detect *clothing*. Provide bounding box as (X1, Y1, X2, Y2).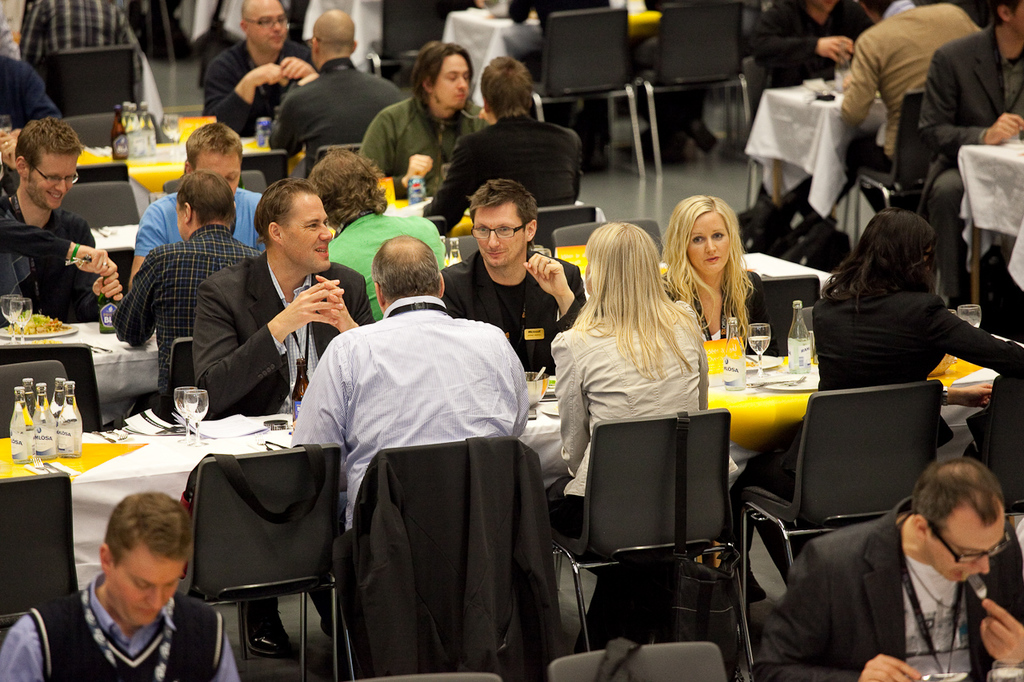
(0, 195, 106, 321).
